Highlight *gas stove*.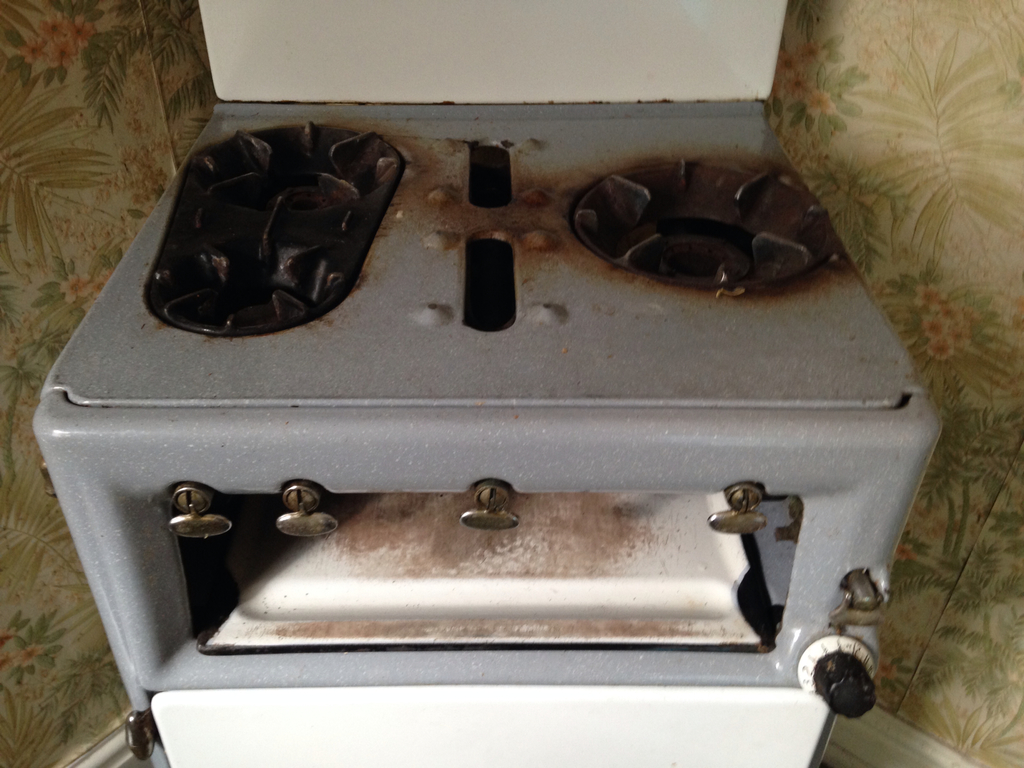
Highlighted region: (left=68, top=106, right=896, bottom=383).
